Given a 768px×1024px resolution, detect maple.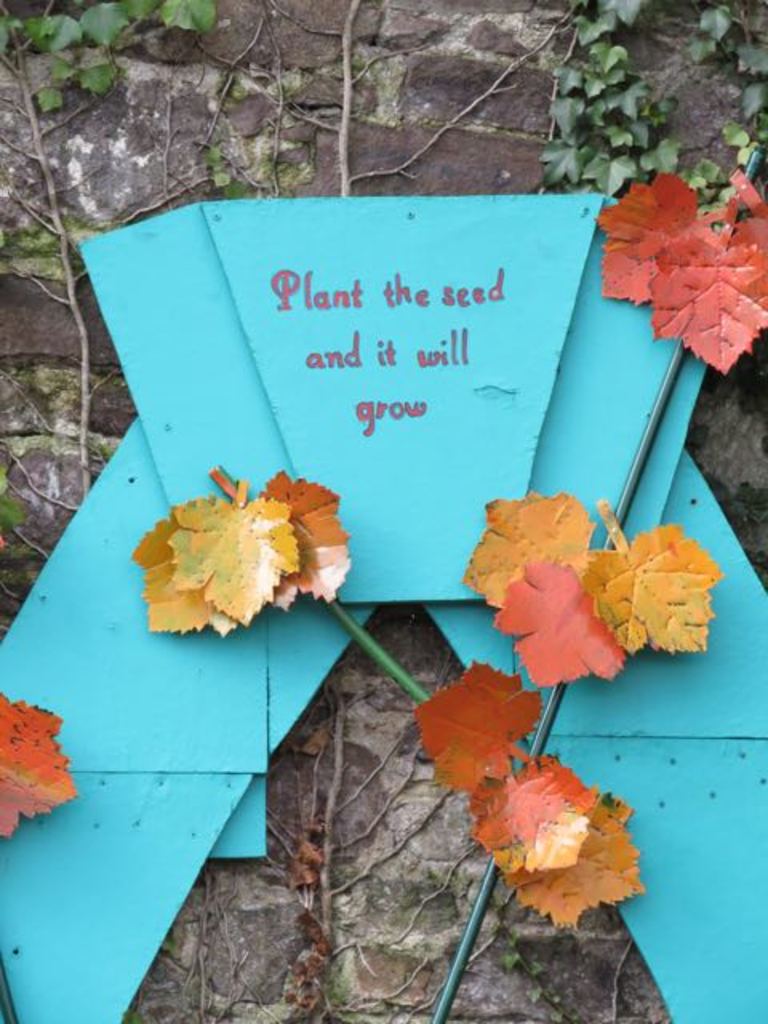
box=[408, 648, 541, 798].
